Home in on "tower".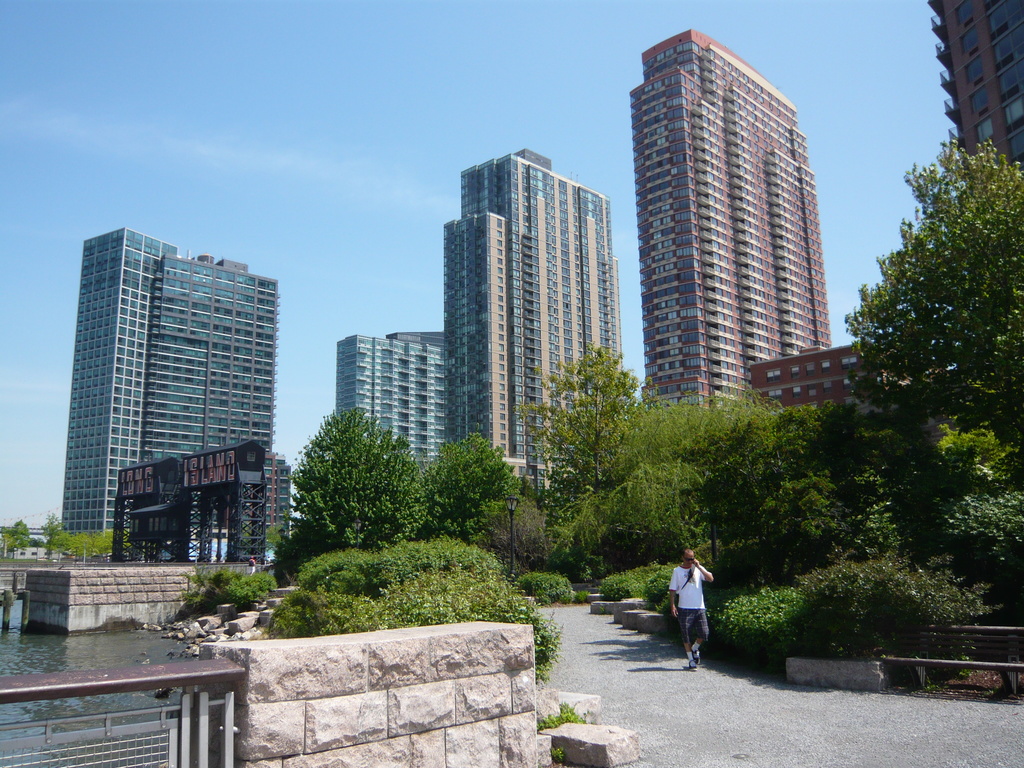
Homed in at x1=607 y1=24 x2=846 y2=417.
